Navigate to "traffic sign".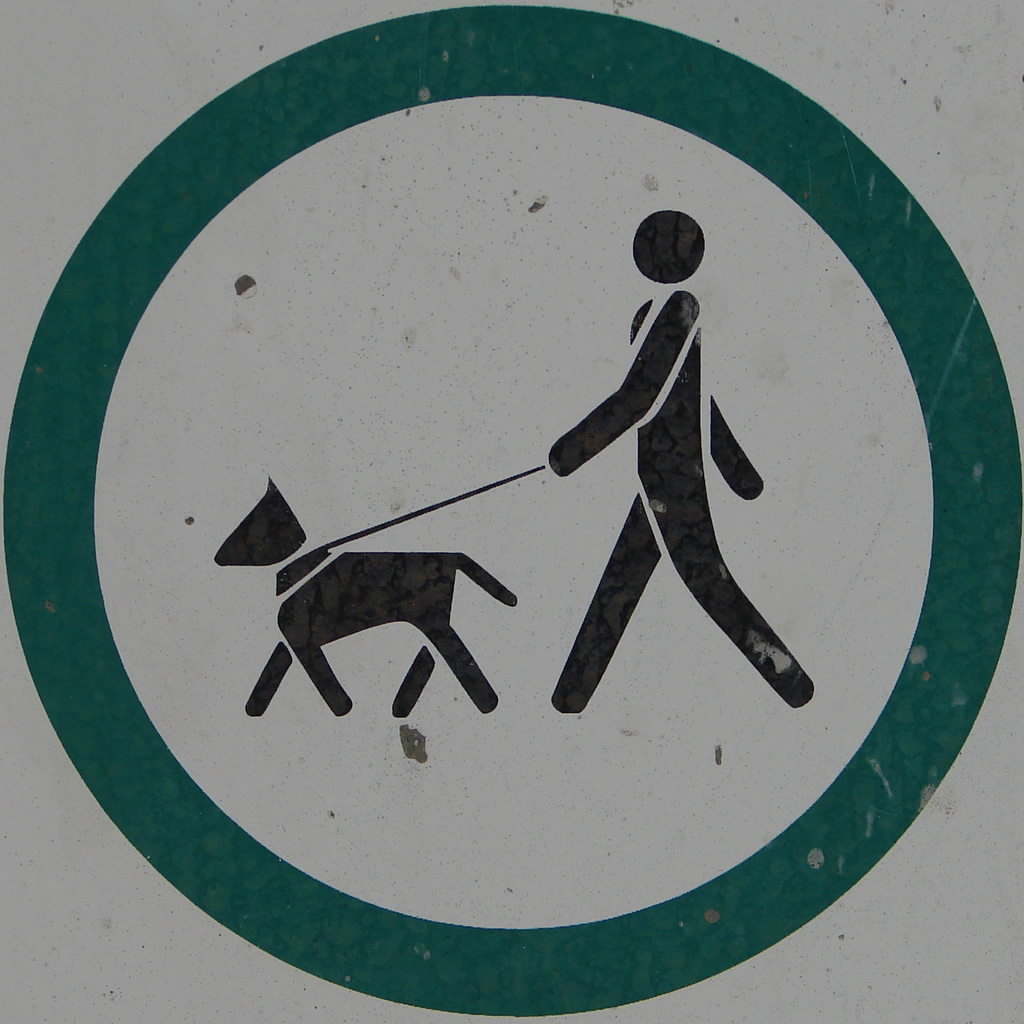
Navigation target: (x1=0, y1=0, x2=1023, y2=1016).
